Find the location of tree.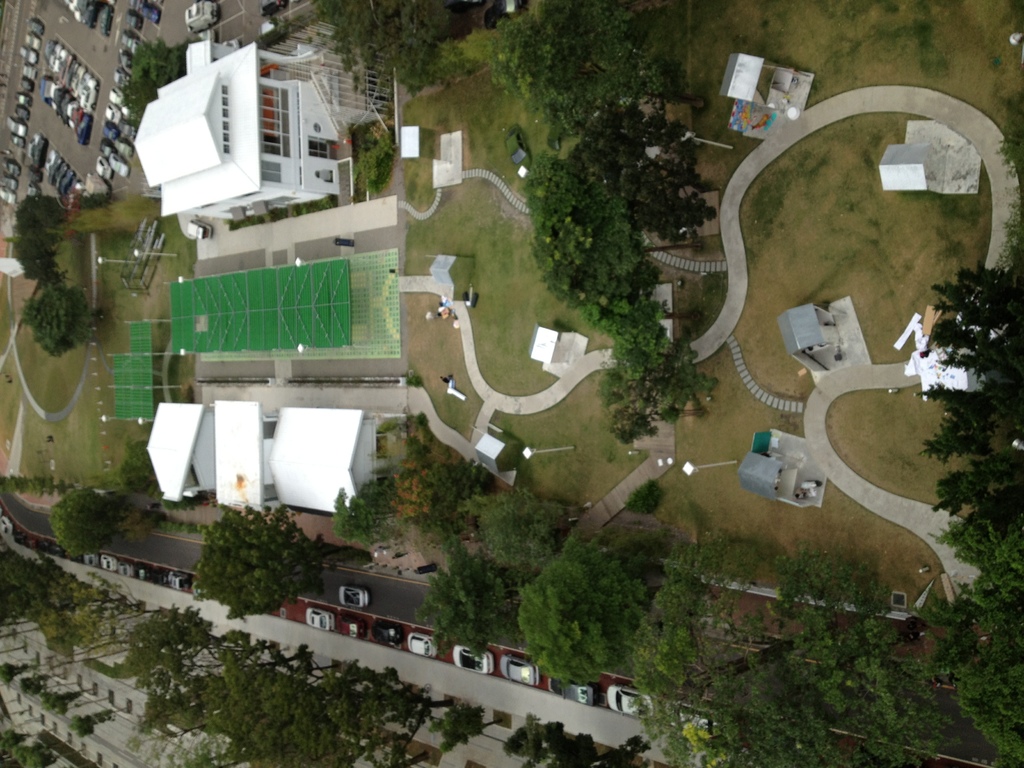
Location: box(412, 553, 518, 653).
